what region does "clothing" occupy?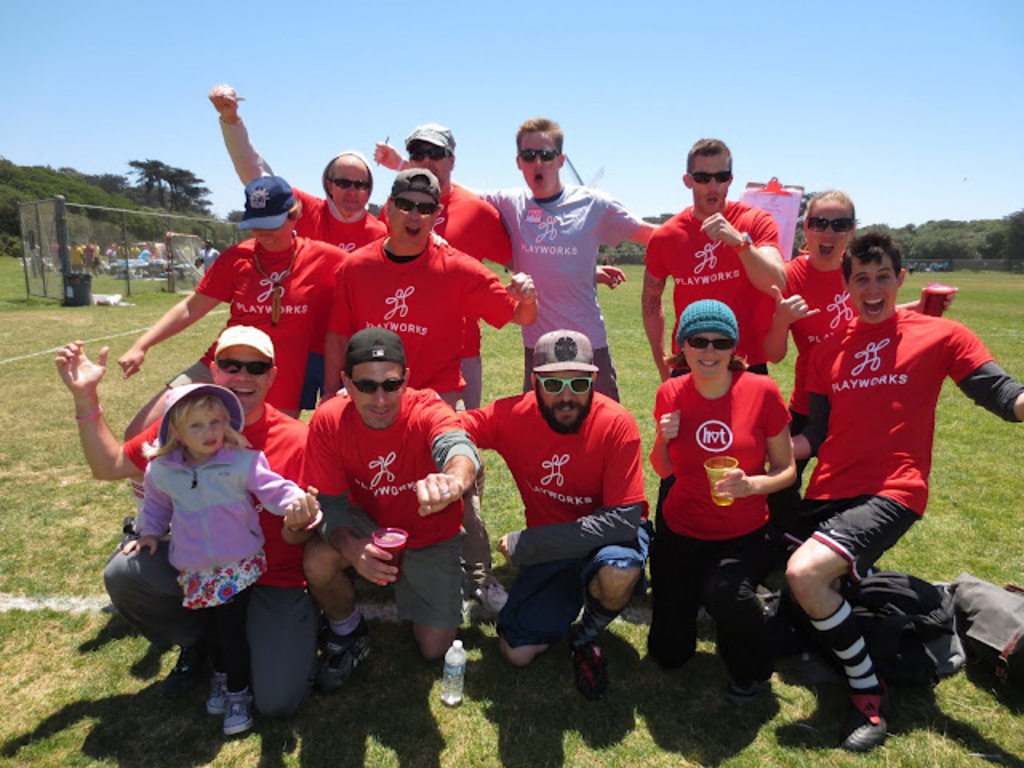
850:576:968:672.
